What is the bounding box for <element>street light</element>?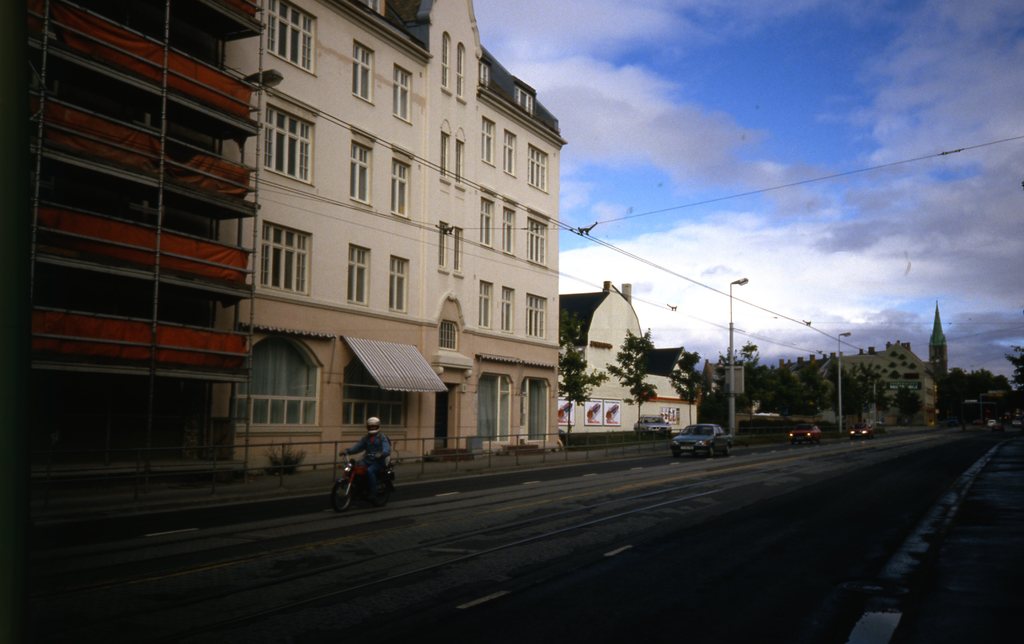
box(727, 275, 749, 438).
